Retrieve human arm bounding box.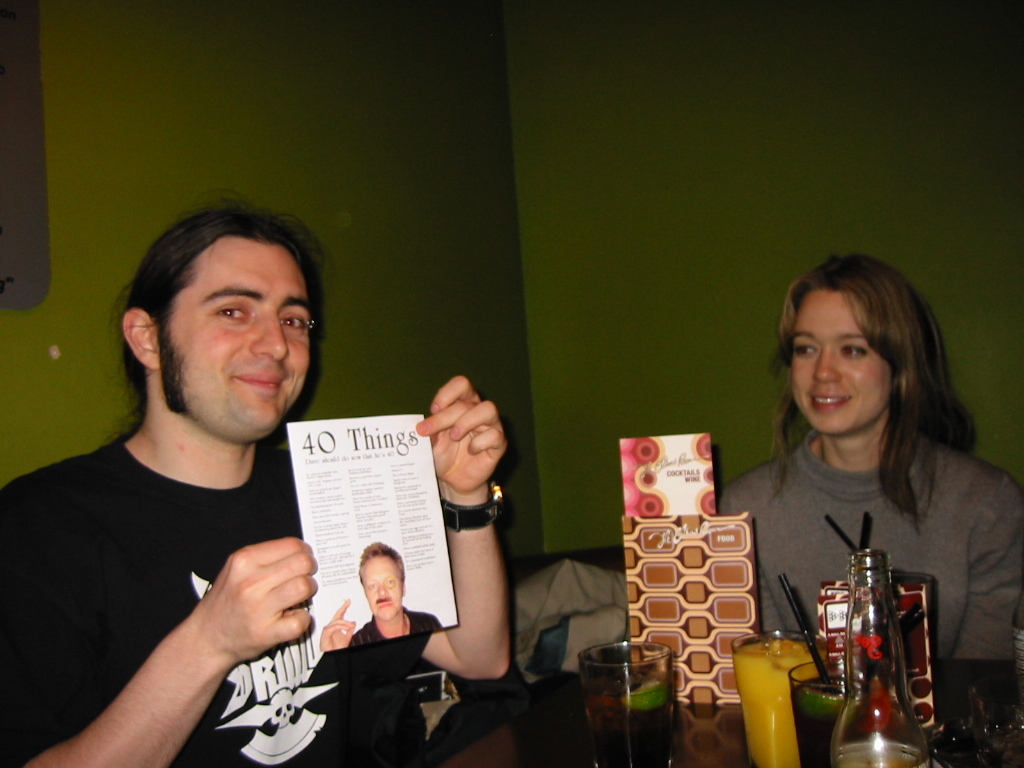
Bounding box: x1=403 y1=369 x2=519 y2=670.
